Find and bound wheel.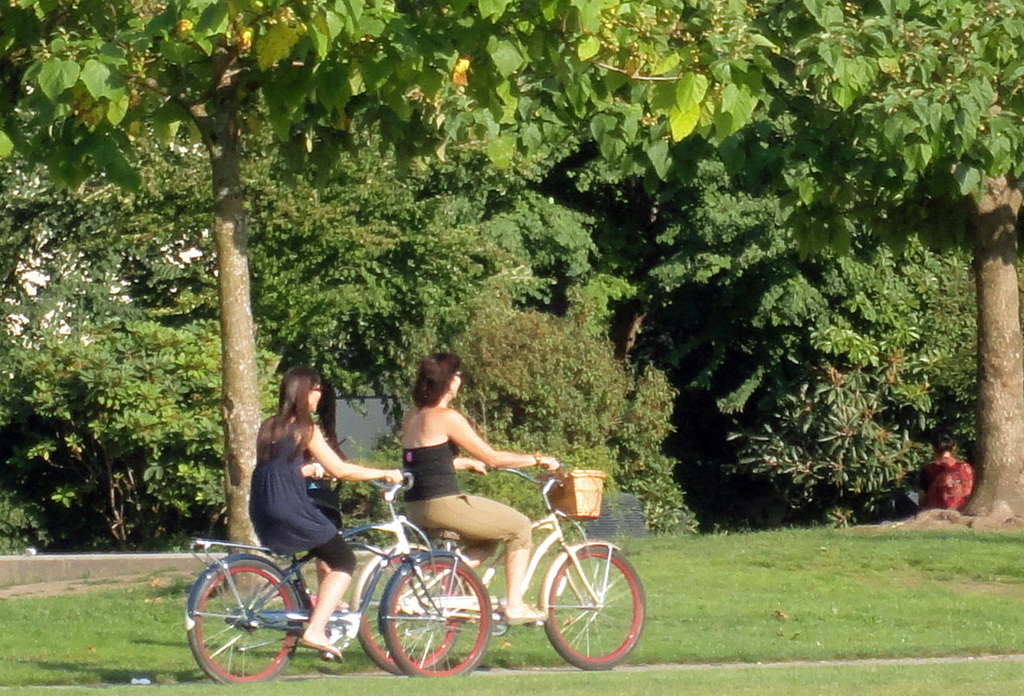
Bound: BBox(186, 561, 293, 680).
